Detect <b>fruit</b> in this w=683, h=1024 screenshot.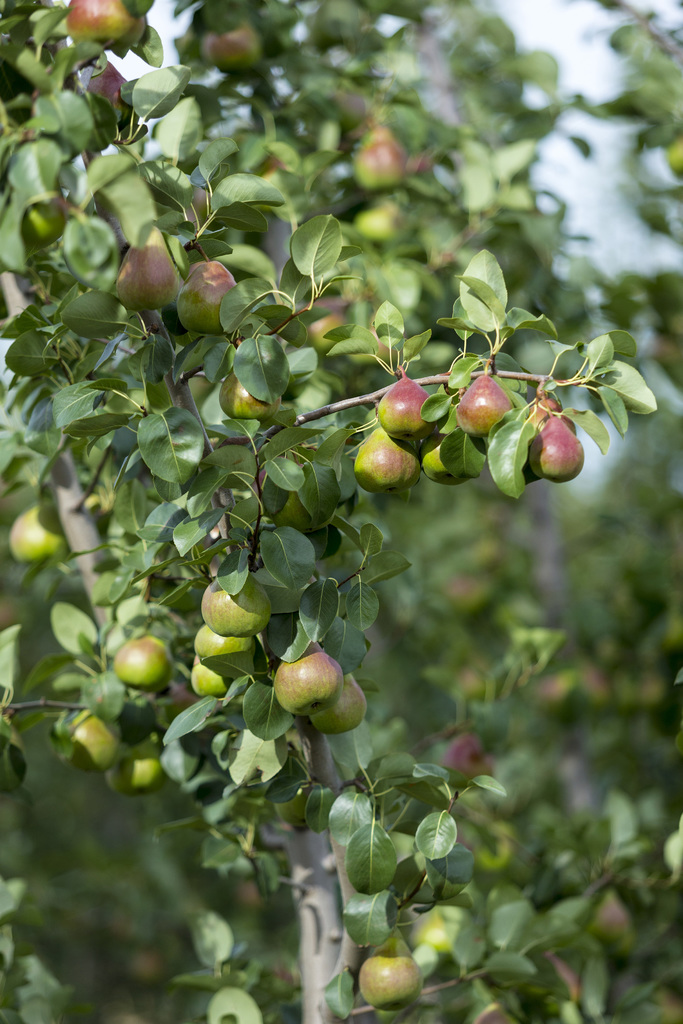
Detection: Rect(112, 739, 163, 796).
